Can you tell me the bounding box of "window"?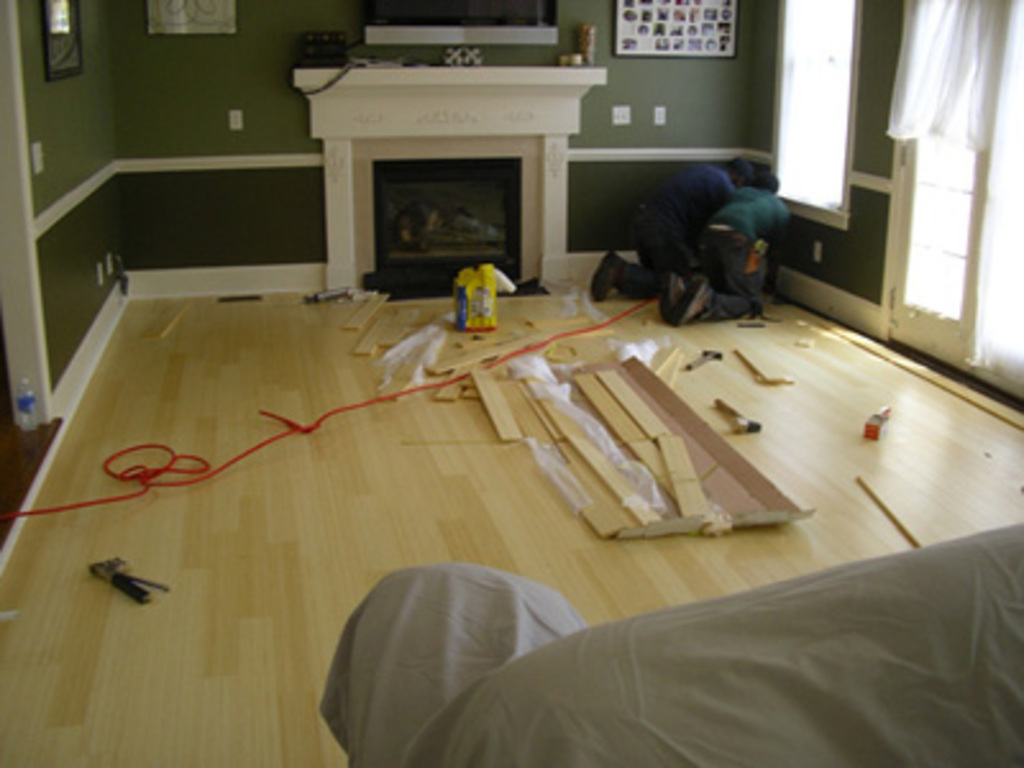
[768, 0, 865, 243].
